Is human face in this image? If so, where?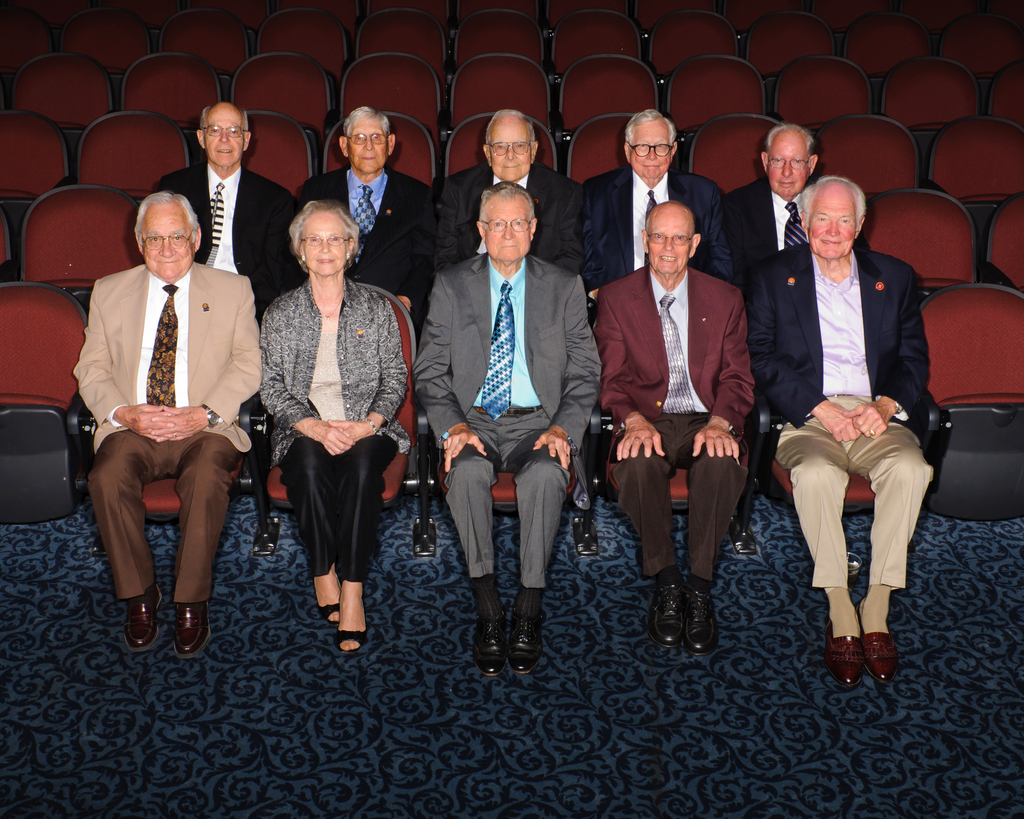
Yes, at l=141, t=204, r=189, b=279.
